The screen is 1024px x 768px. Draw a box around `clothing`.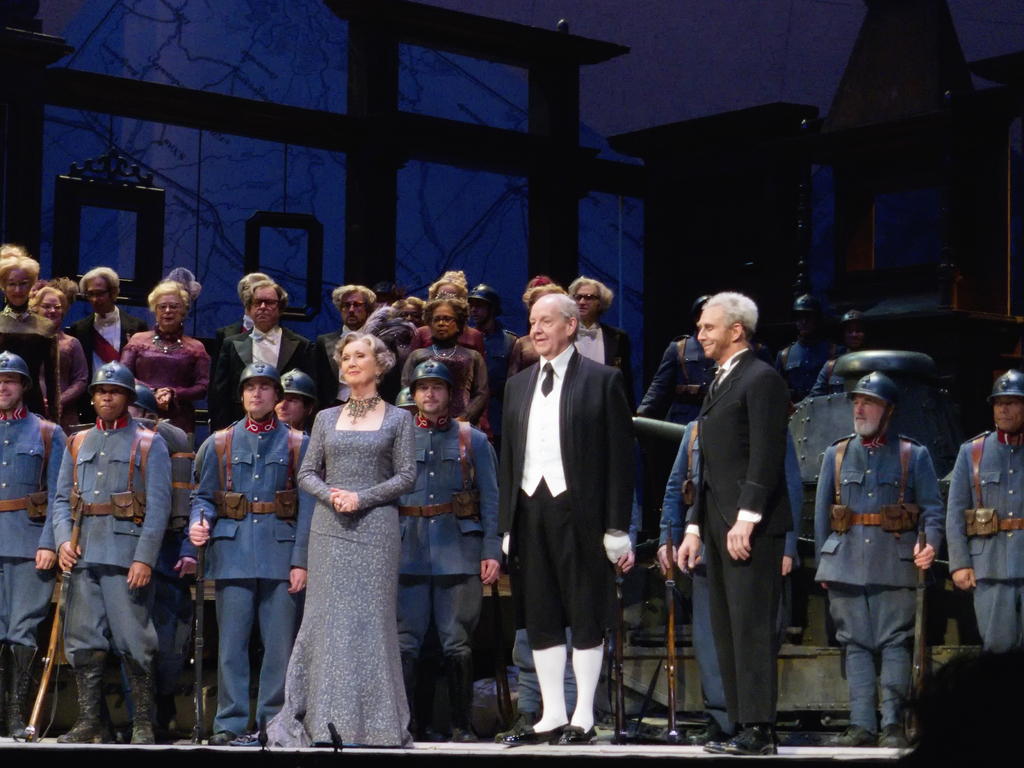
box(947, 431, 1023, 651).
